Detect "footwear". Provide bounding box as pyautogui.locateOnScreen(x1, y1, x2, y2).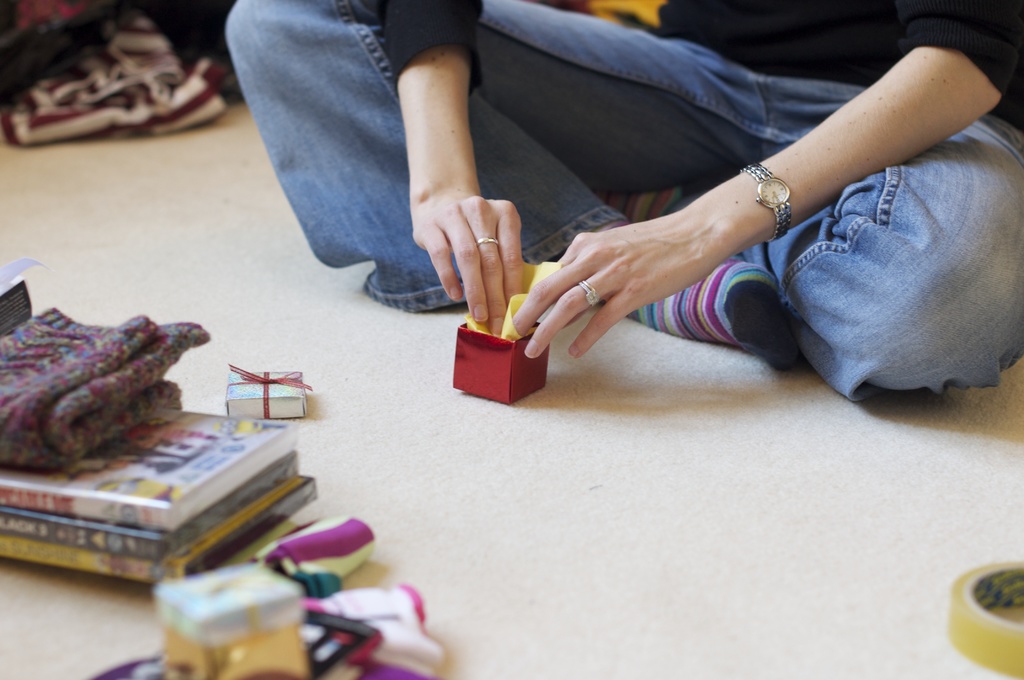
pyautogui.locateOnScreen(6, 17, 234, 147).
